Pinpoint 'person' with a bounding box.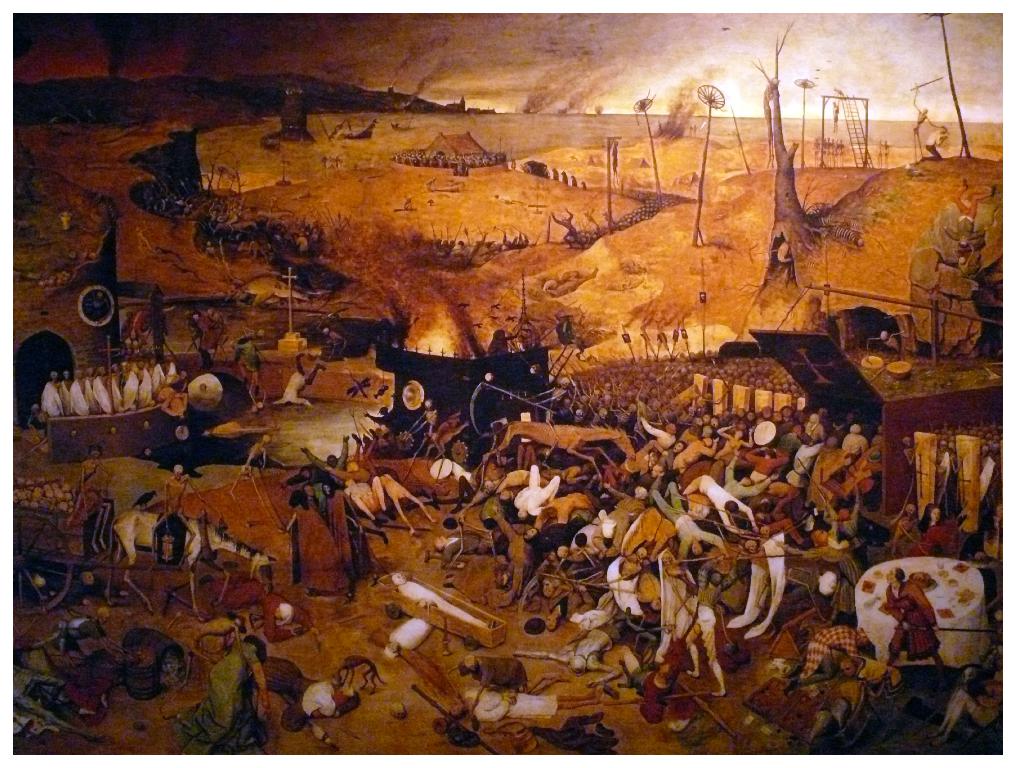
left=227, top=433, right=272, bottom=516.
